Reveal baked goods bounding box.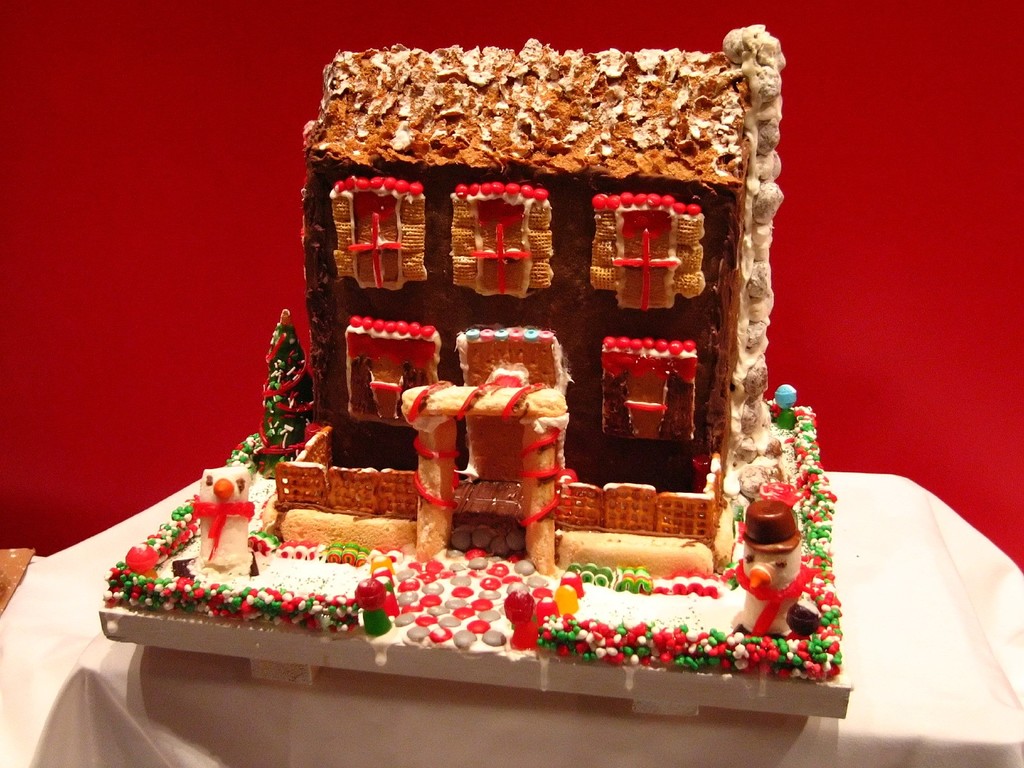
Revealed: {"left": 255, "top": 19, "right": 787, "bottom": 595}.
